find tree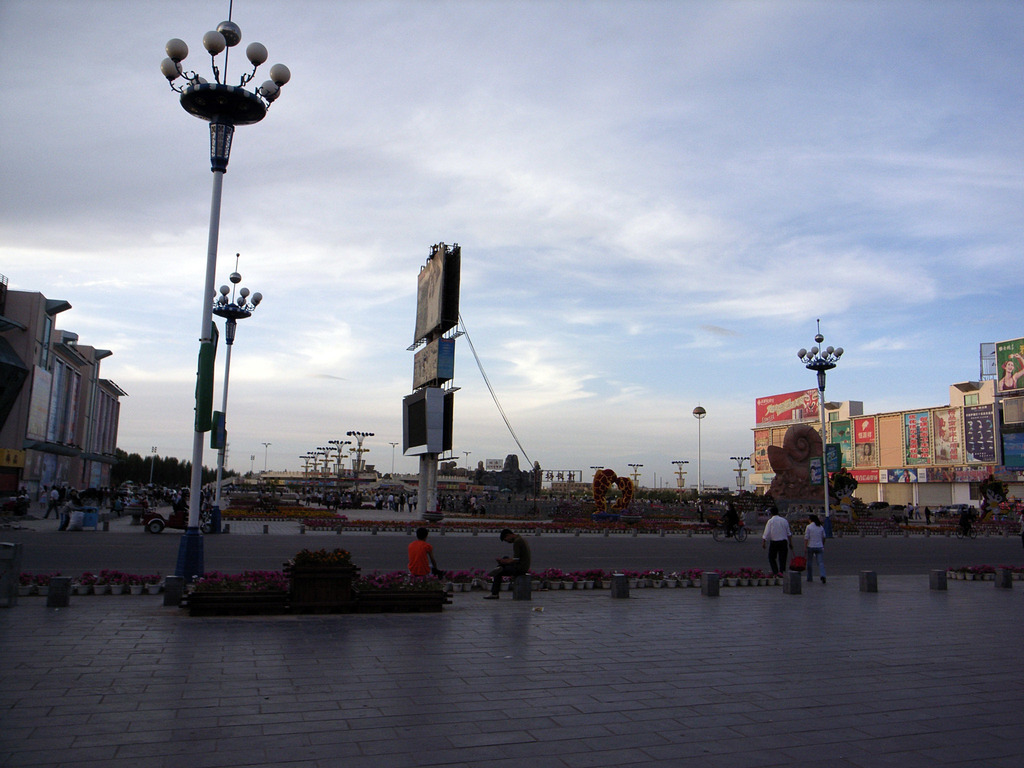
(526,458,545,505)
